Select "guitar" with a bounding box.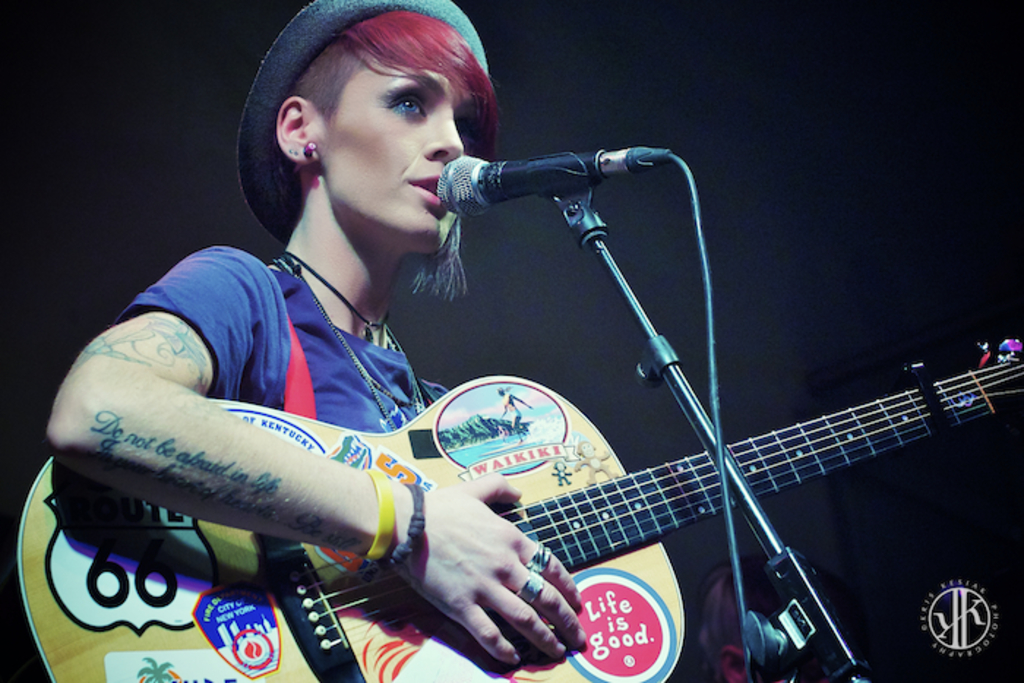
x1=0 y1=332 x2=1023 y2=682.
